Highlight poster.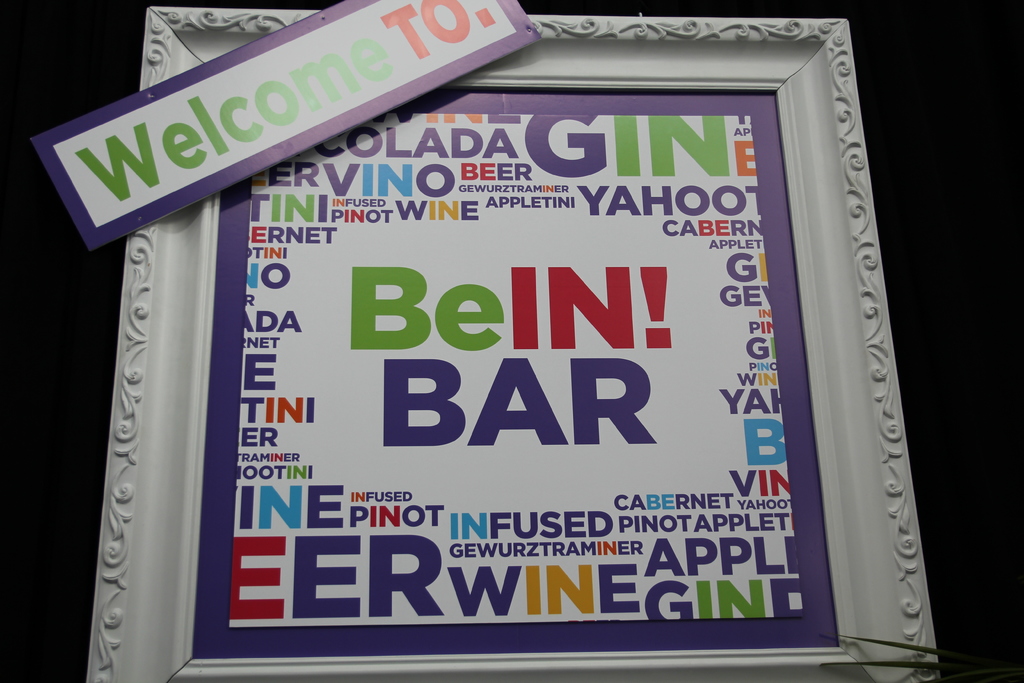
Highlighted region: 230 110 800 630.
